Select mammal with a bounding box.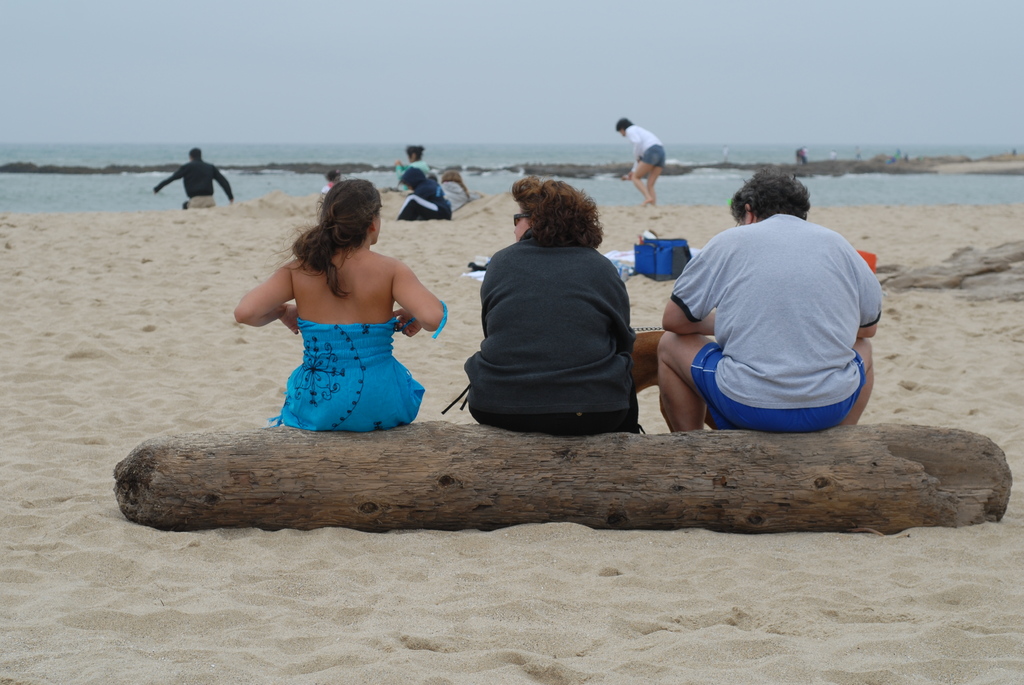
bbox=(322, 164, 347, 196).
